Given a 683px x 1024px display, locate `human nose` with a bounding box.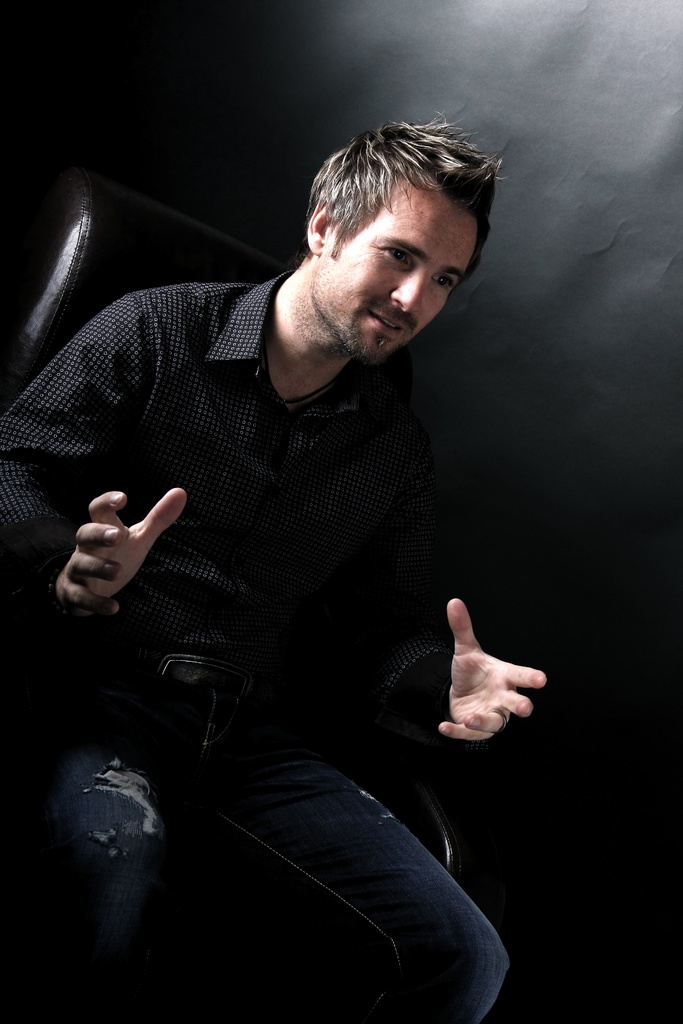
Located: (389,263,427,319).
